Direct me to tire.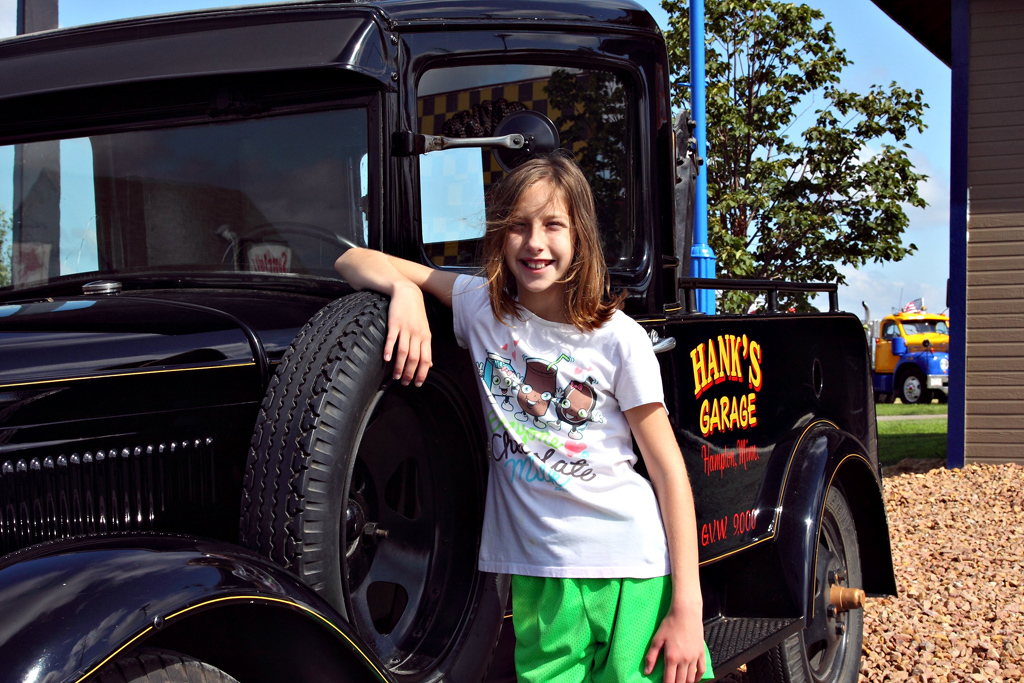
Direction: 234, 288, 470, 658.
